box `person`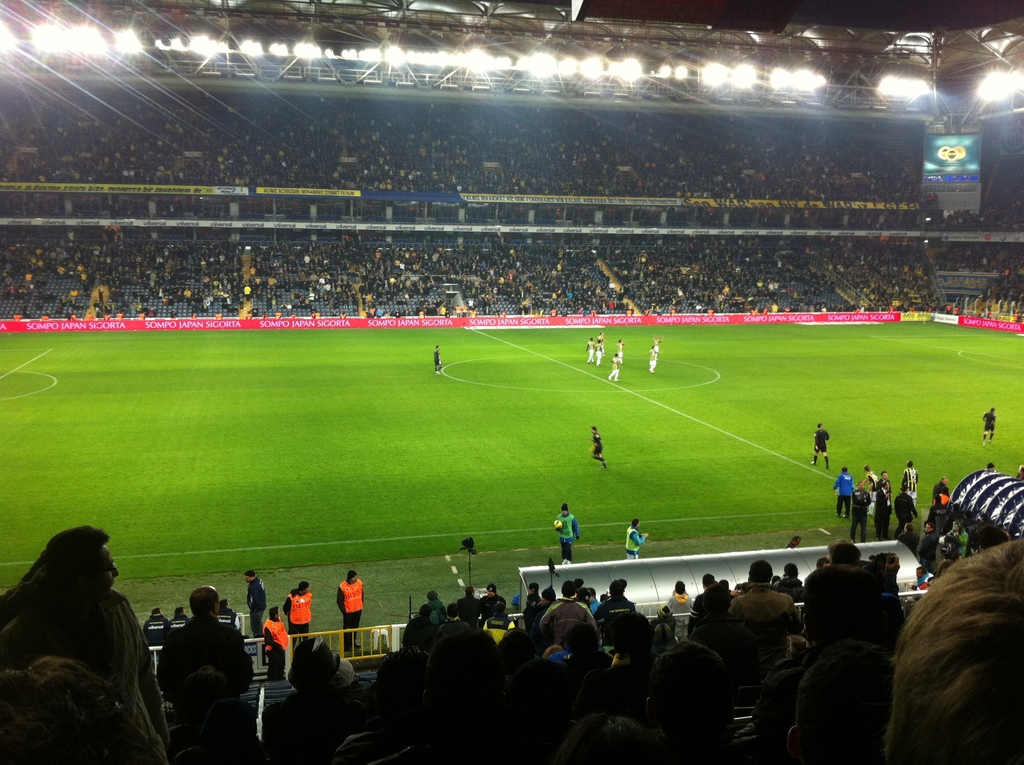
[433, 347, 440, 377]
